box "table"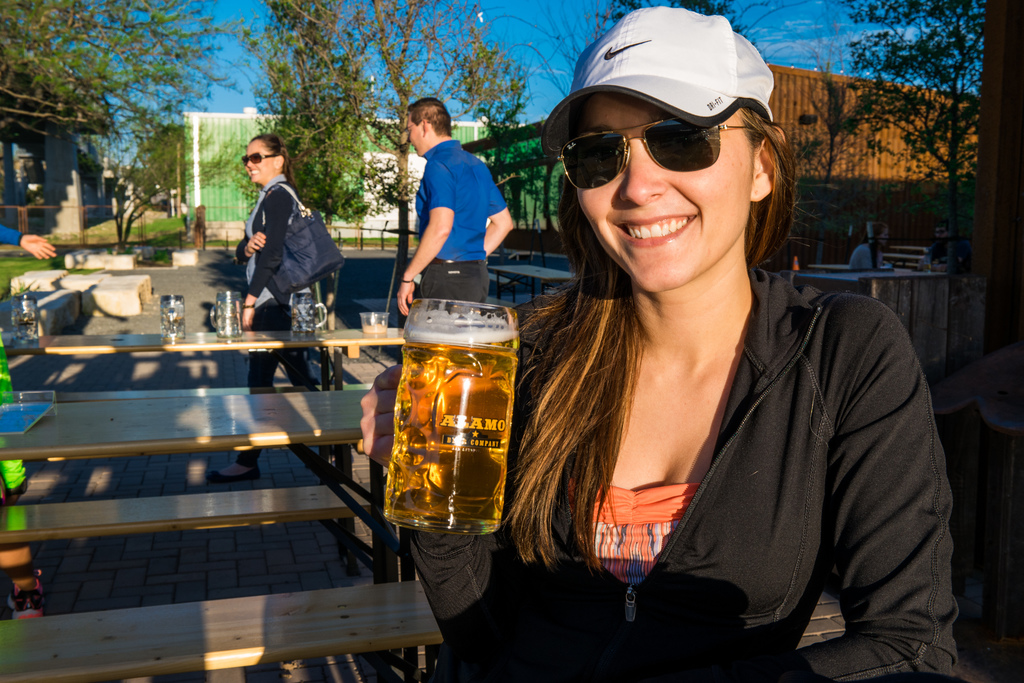
[x1=0, y1=577, x2=442, y2=682]
